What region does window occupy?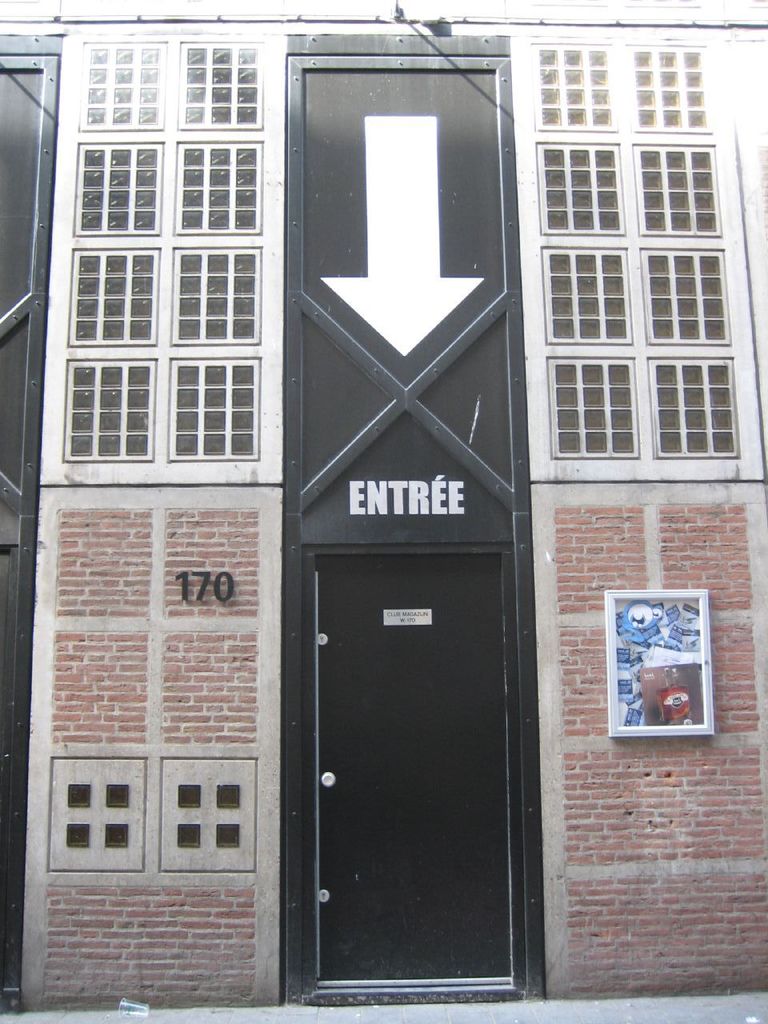
[left=542, top=243, right=634, bottom=347].
